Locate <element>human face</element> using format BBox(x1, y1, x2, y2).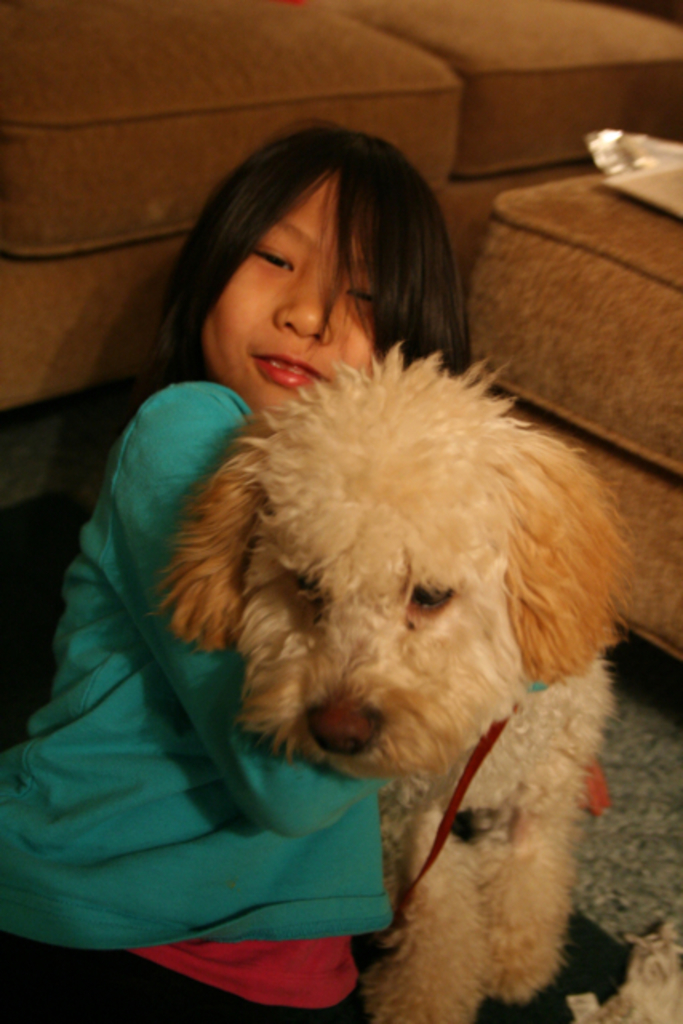
BBox(190, 170, 384, 419).
